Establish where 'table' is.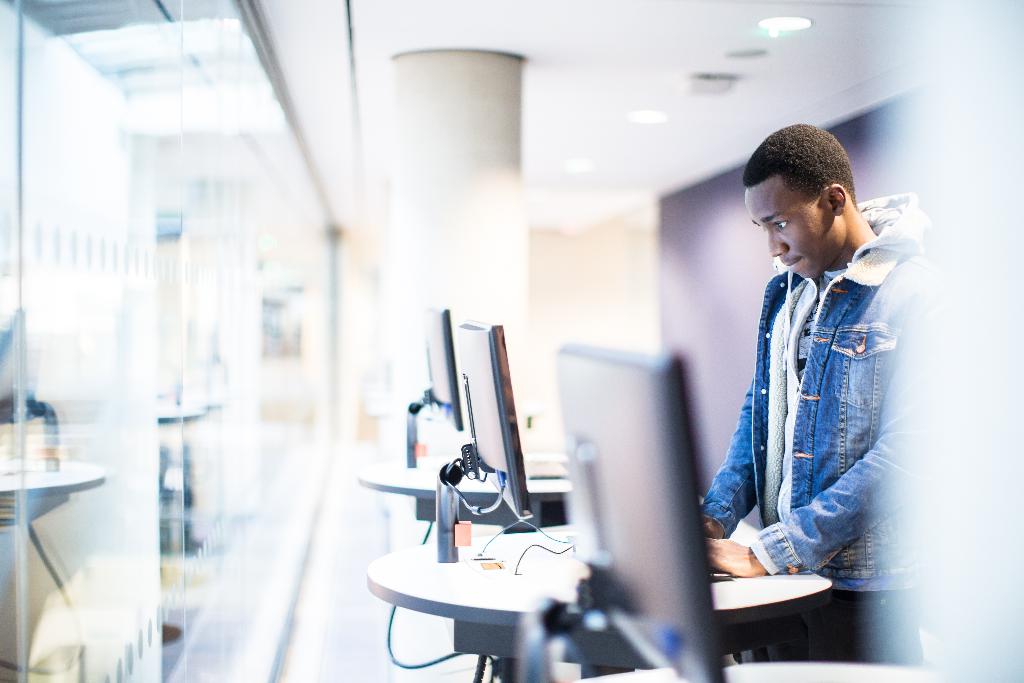
Established at 160 403 205 540.
